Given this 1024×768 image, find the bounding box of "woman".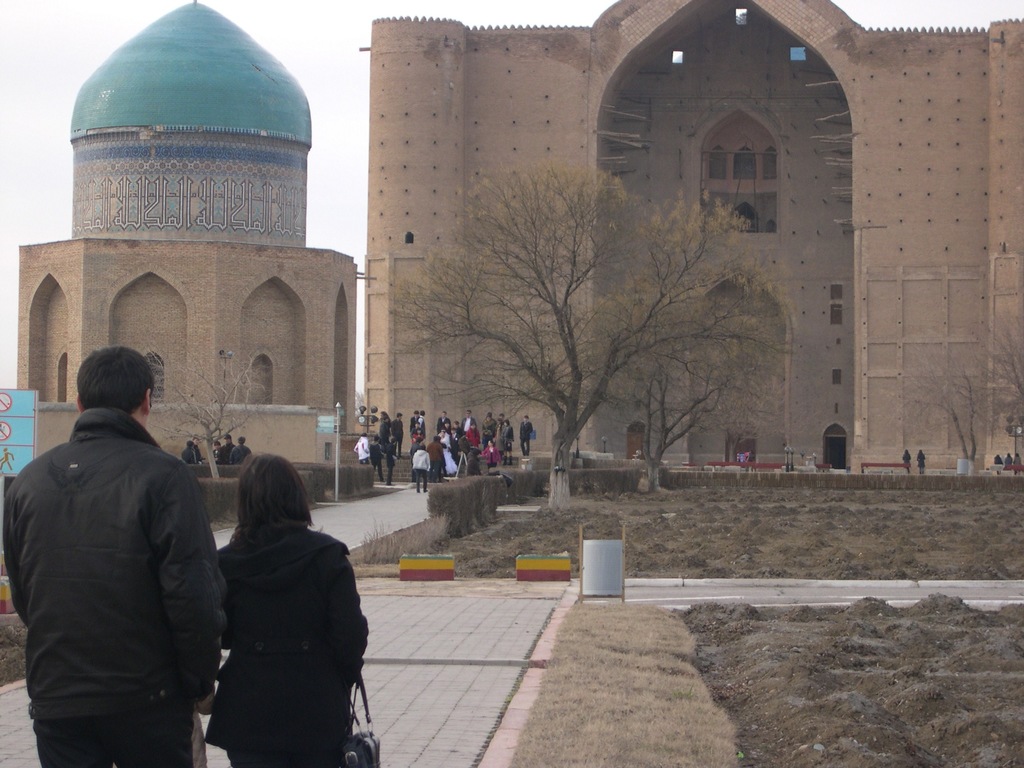
500 422 504 448.
